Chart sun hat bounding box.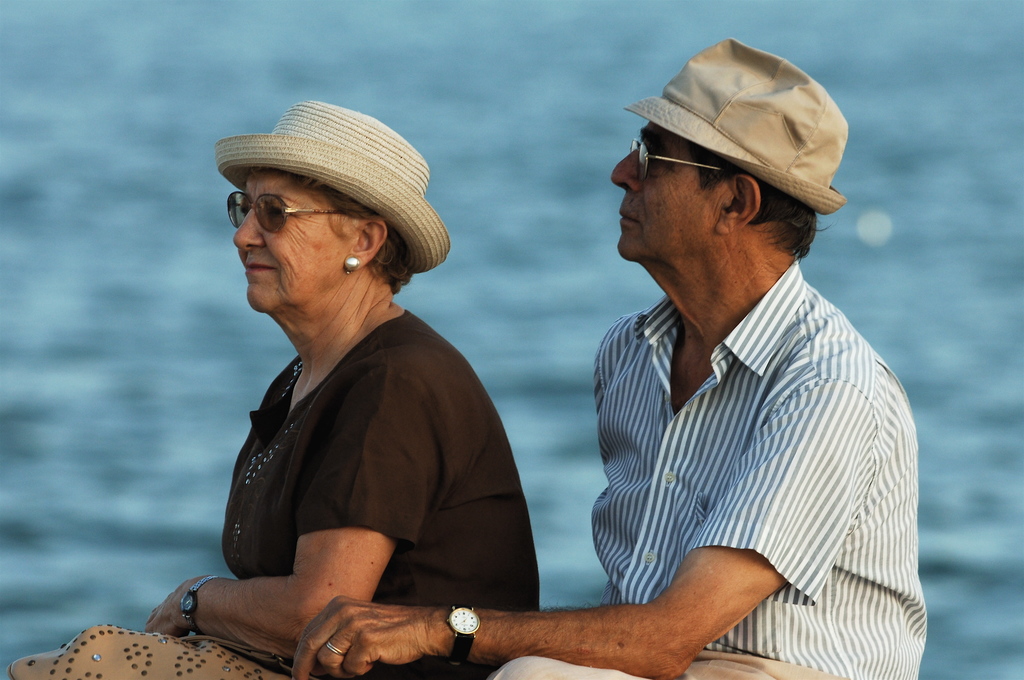
Charted: 216,93,454,301.
